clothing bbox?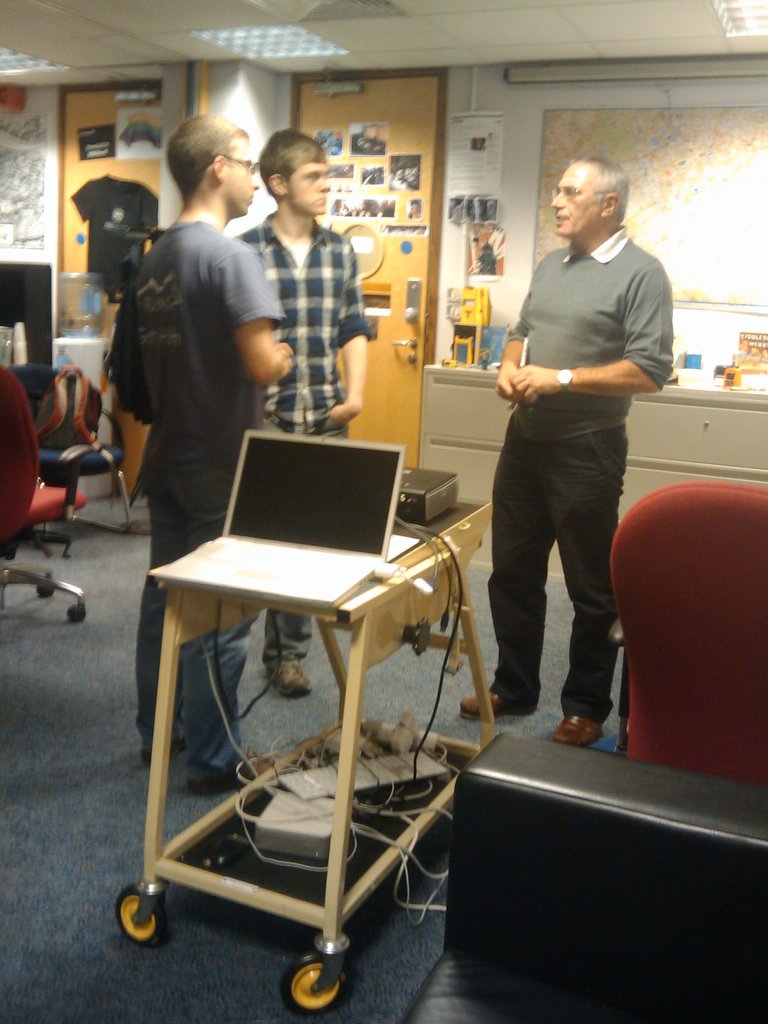
<bbox>231, 212, 378, 662</bbox>
